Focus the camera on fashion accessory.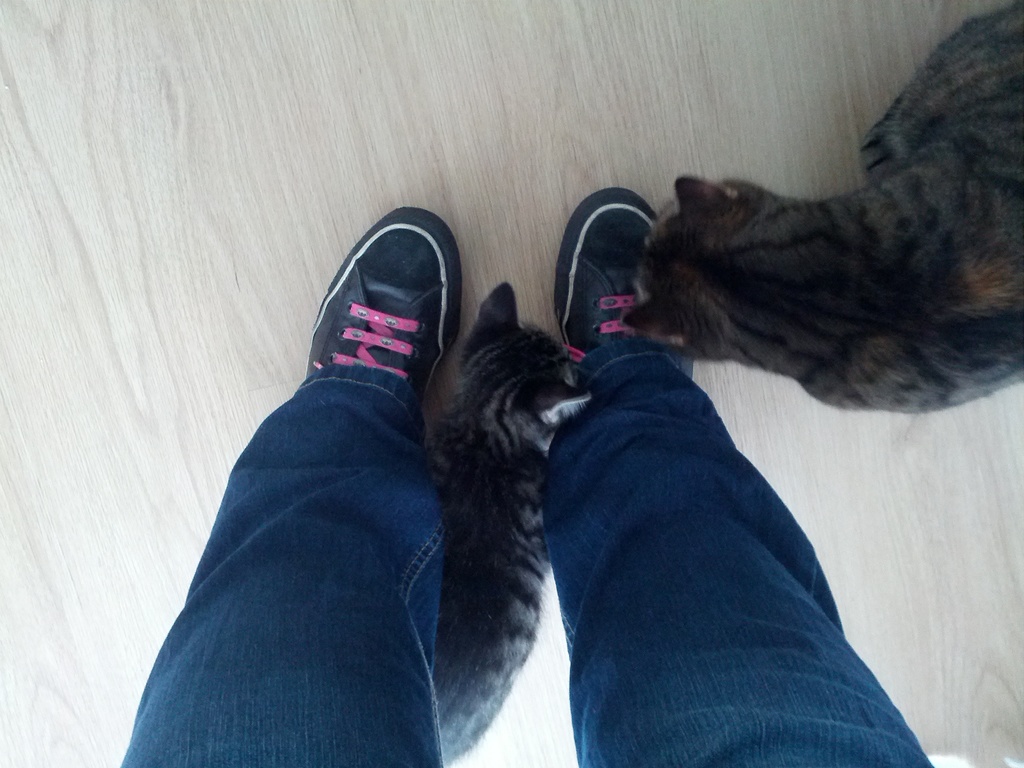
Focus region: [555,188,696,385].
